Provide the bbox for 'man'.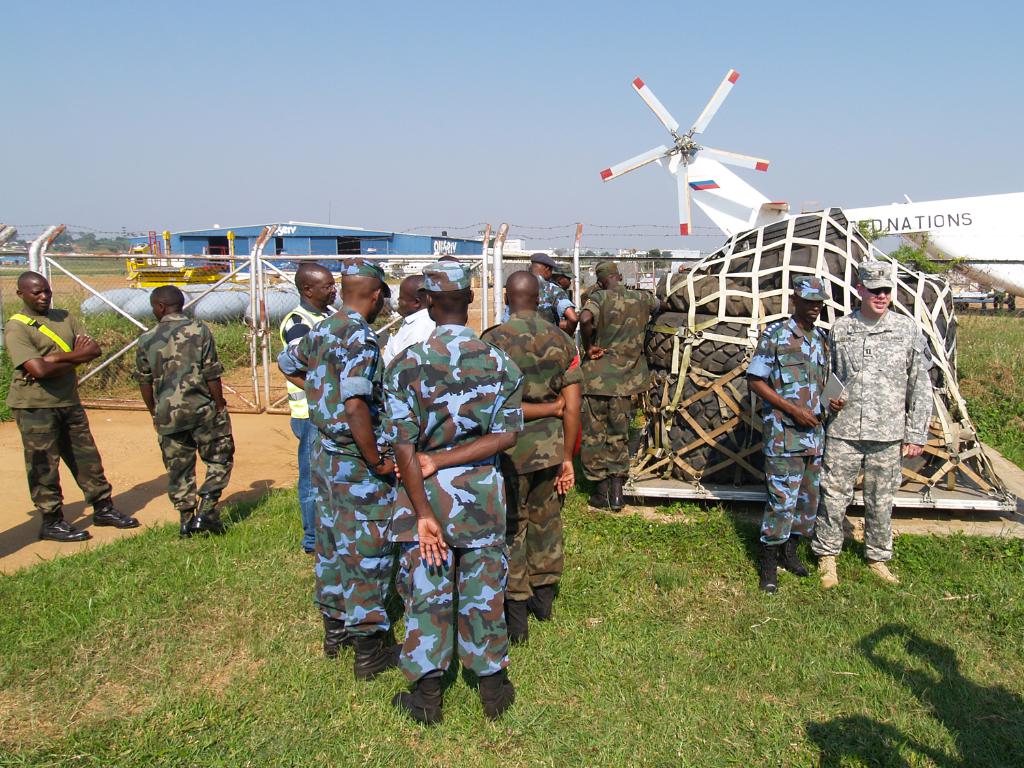
bbox(827, 244, 959, 567).
